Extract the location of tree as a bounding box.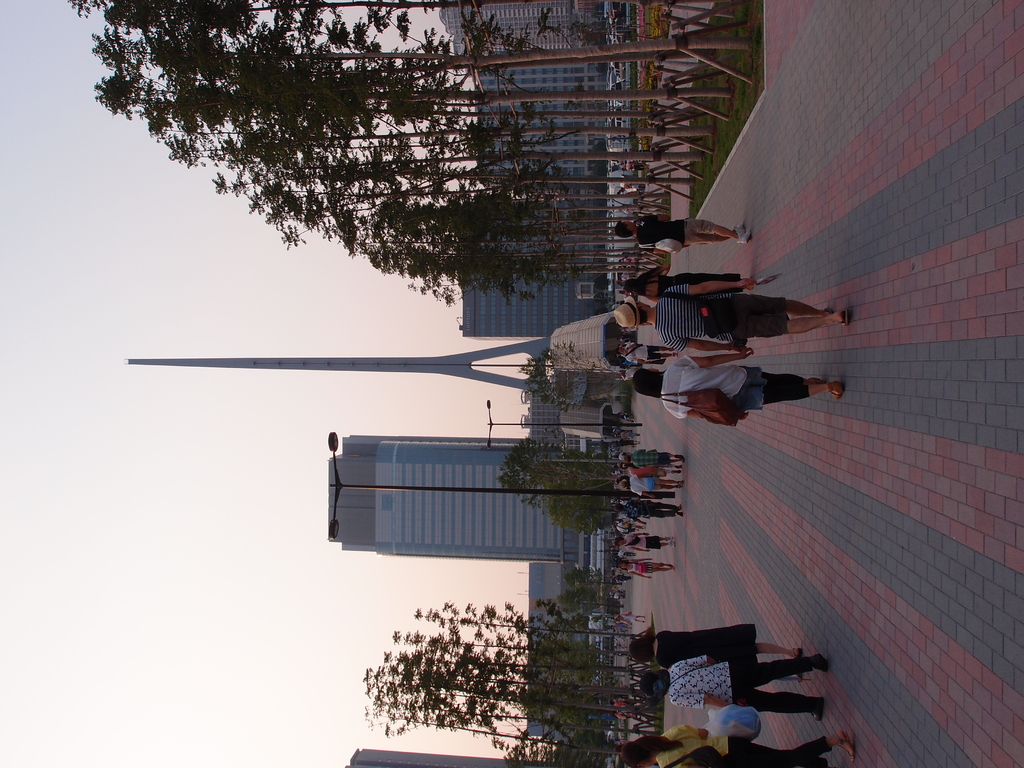
(68, 0, 742, 291).
